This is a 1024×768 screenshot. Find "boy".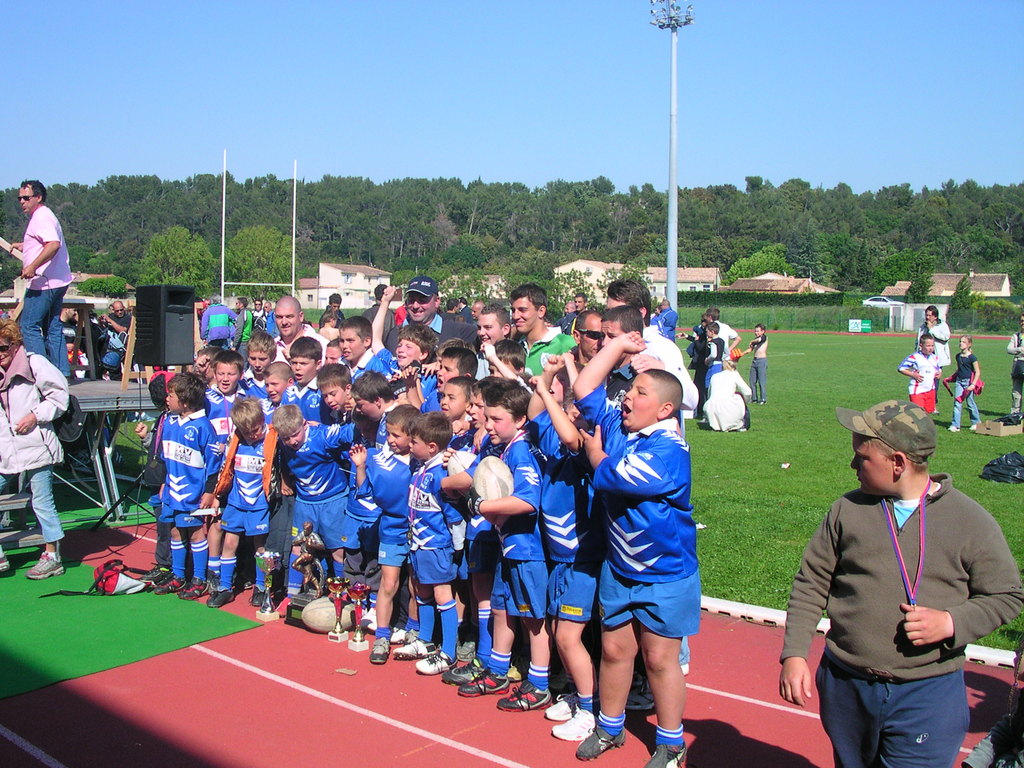
Bounding box: 238/308/286/392.
